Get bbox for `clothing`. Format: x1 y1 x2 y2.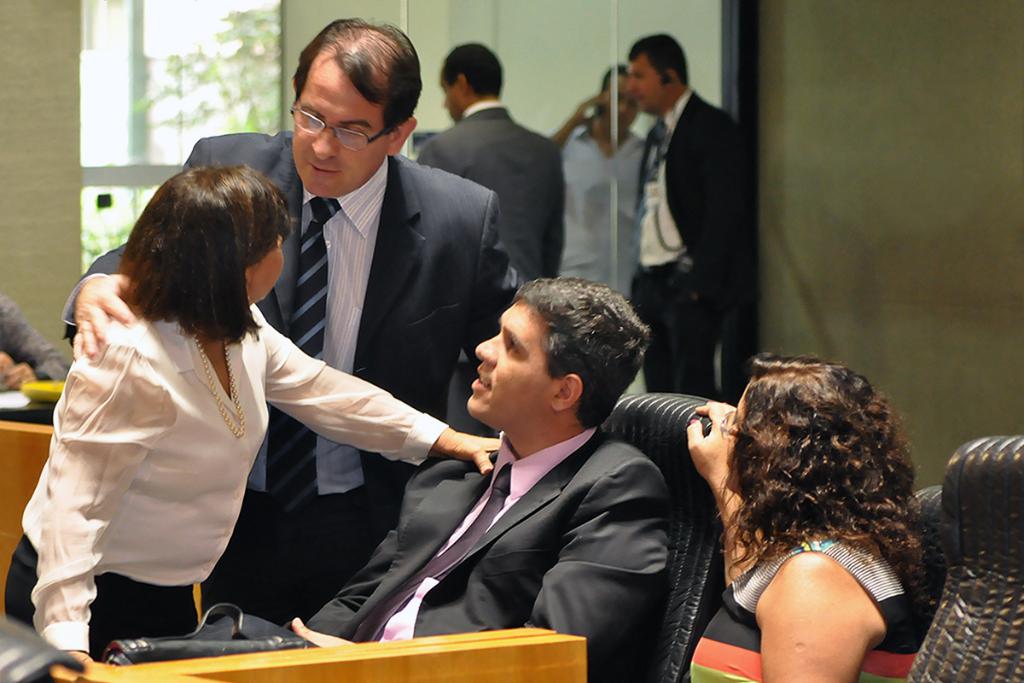
414 98 567 436.
